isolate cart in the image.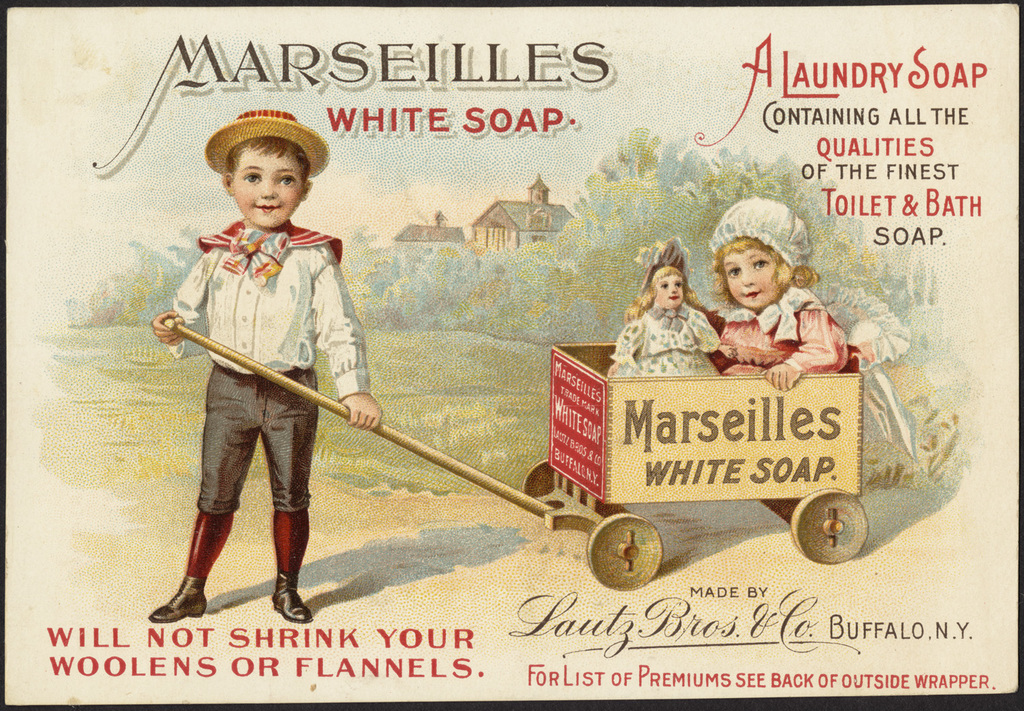
Isolated region: 163 313 869 592.
